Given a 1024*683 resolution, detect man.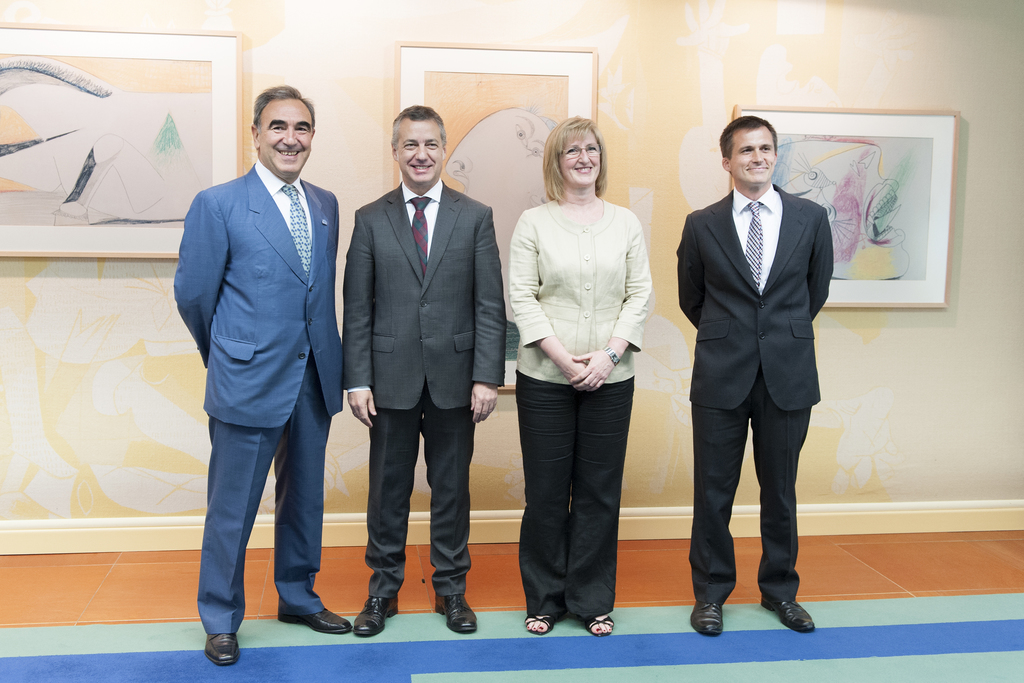
[677, 115, 835, 637].
